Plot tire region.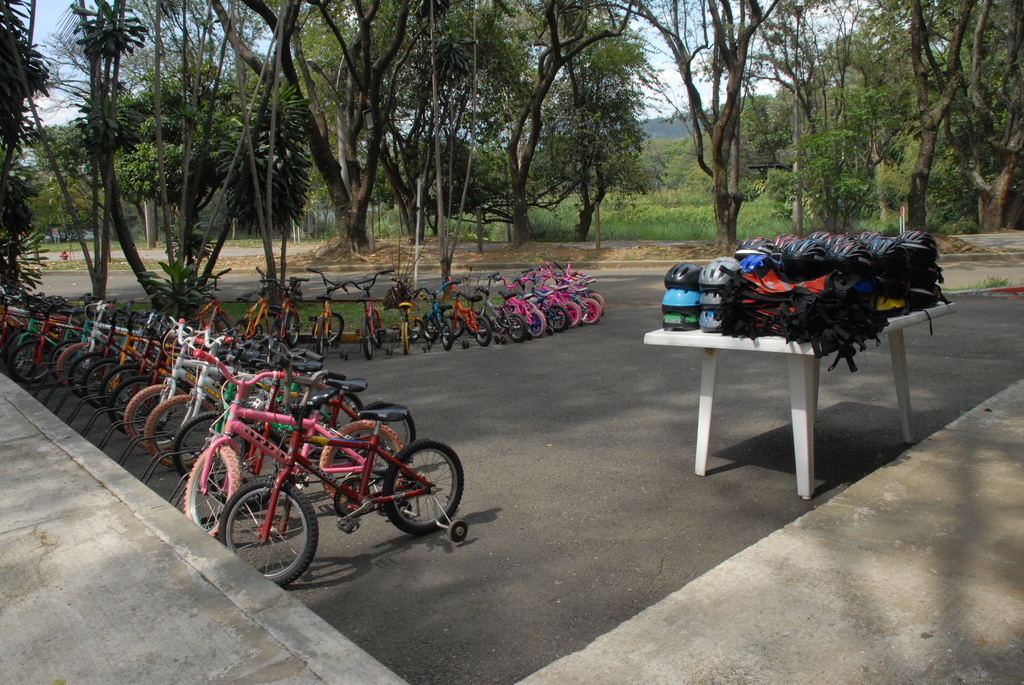
Plotted at 422, 308, 439, 341.
